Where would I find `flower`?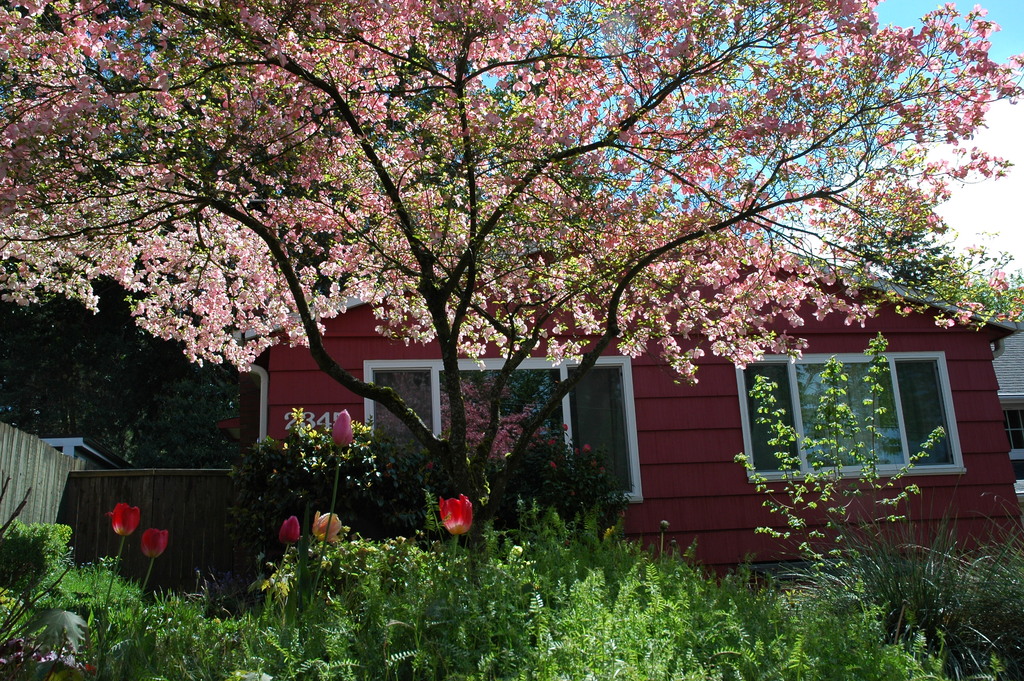
At locate(325, 399, 354, 454).
